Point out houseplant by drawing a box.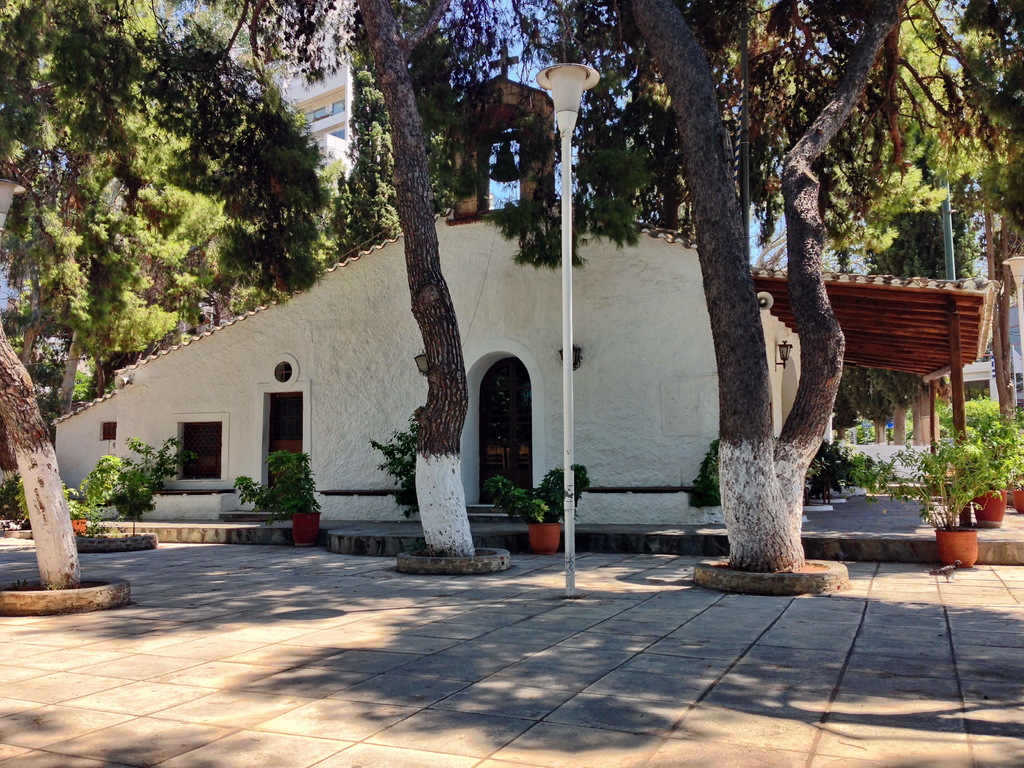
(x1=936, y1=417, x2=1010, y2=521).
